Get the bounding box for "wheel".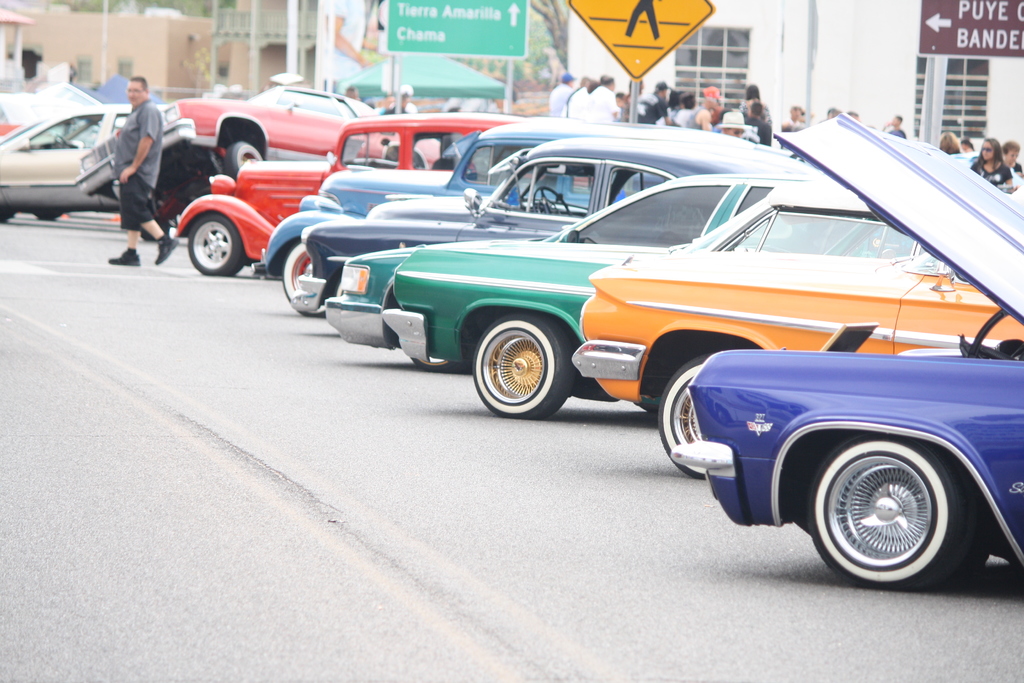
BBox(228, 143, 266, 168).
